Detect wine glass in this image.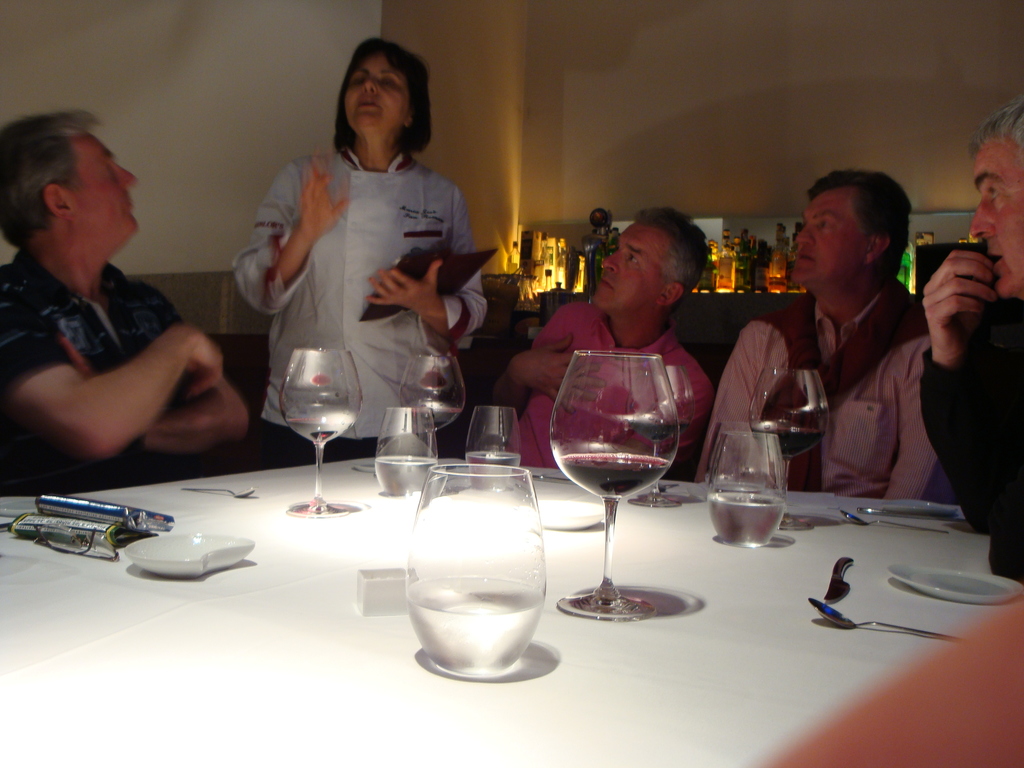
Detection: (left=282, top=346, right=362, bottom=521).
